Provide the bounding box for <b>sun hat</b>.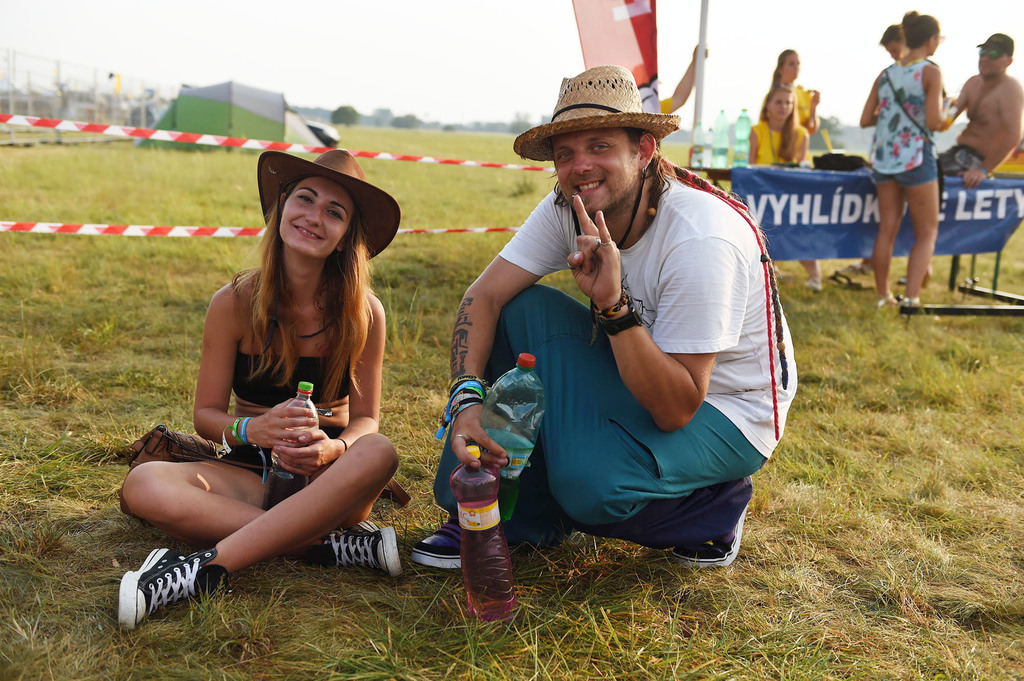
[255, 149, 403, 258].
